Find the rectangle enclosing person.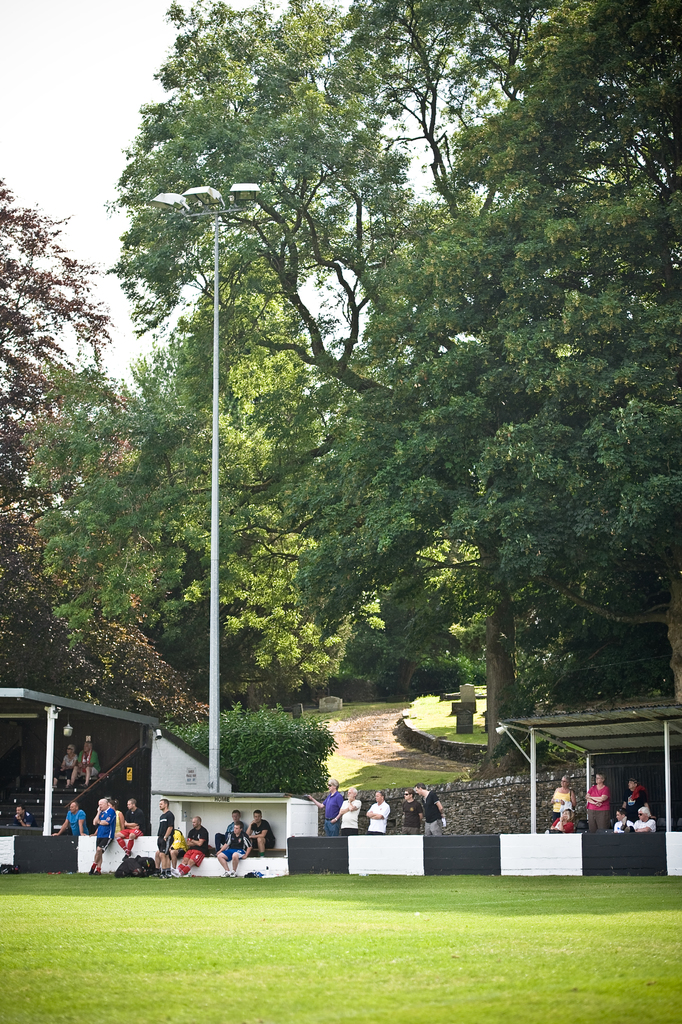
detection(304, 777, 349, 835).
